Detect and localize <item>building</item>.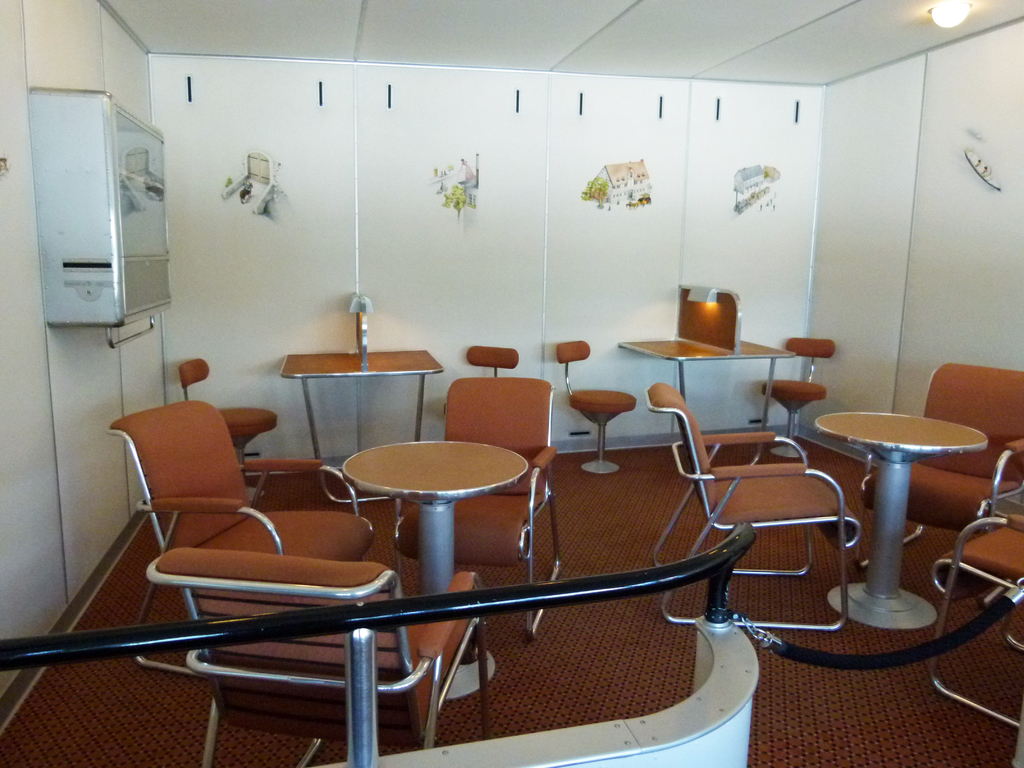
Localized at [0,0,1023,767].
